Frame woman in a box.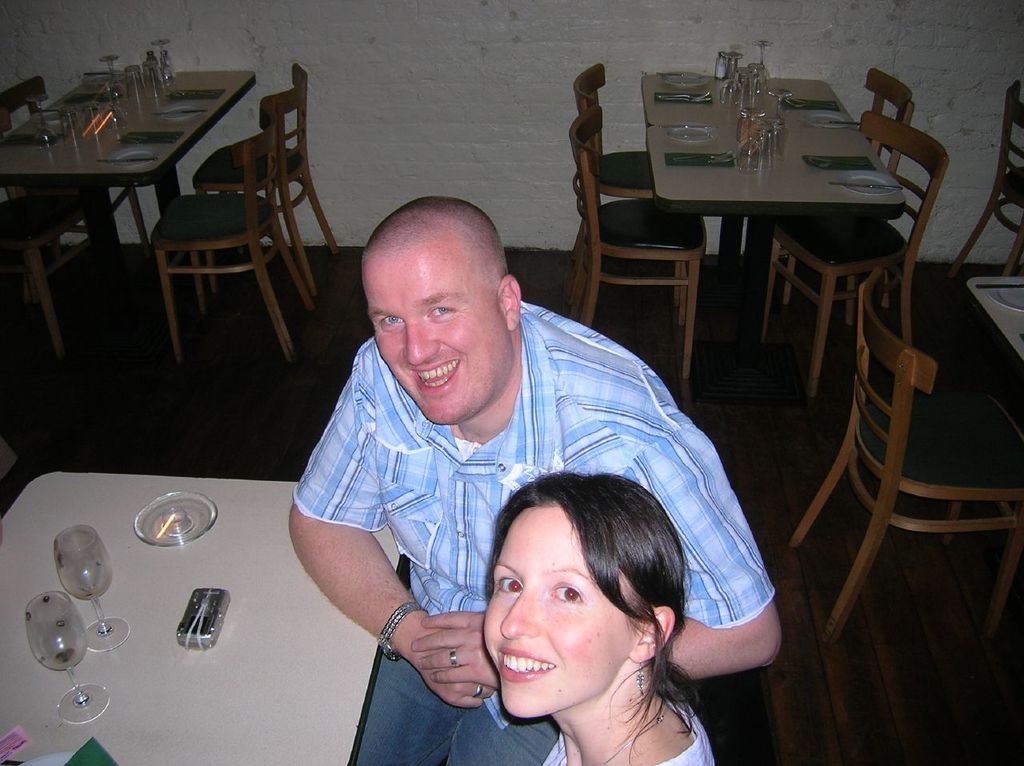
428:463:748:765.
